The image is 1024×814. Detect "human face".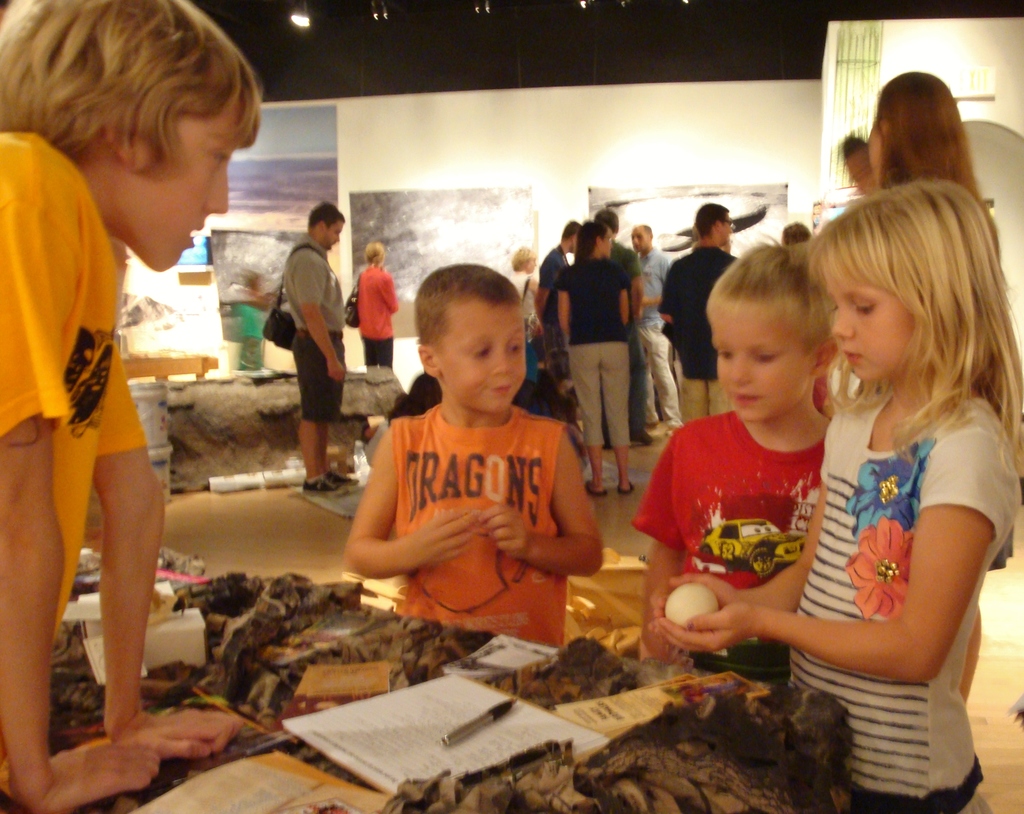
Detection: 822:267:921:392.
